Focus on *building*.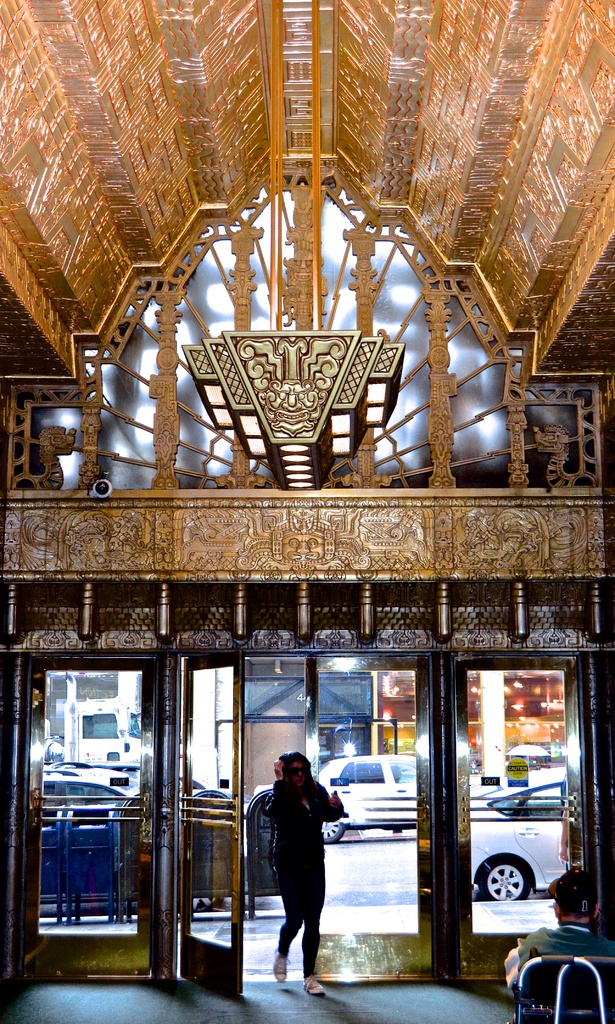
Focused at 0,2,613,1023.
